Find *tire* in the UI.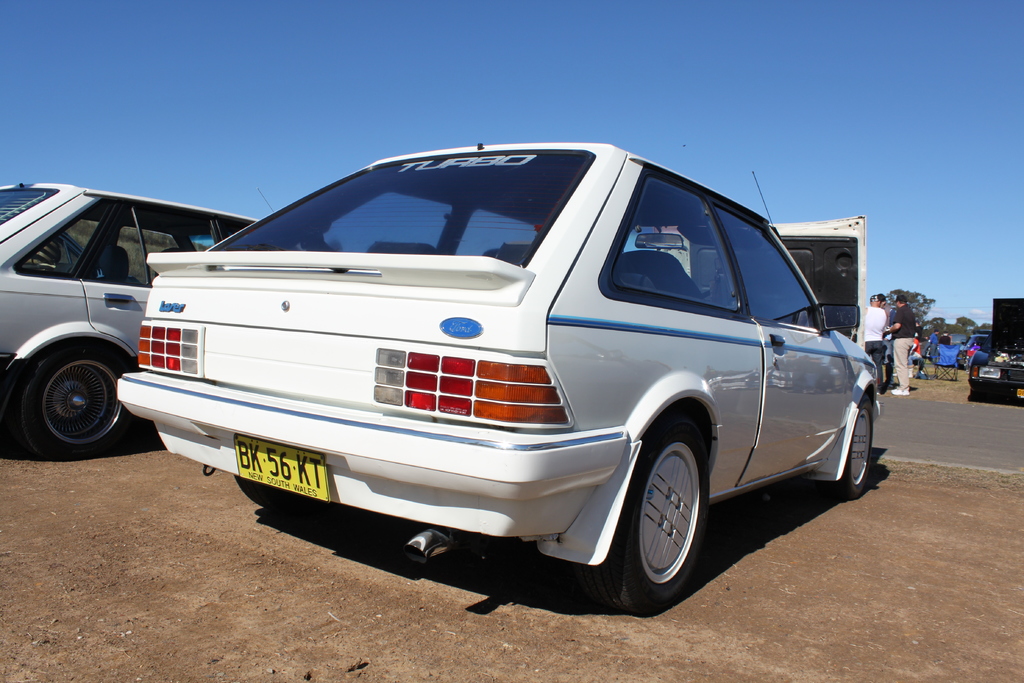
UI element at 967:381:988:394.
